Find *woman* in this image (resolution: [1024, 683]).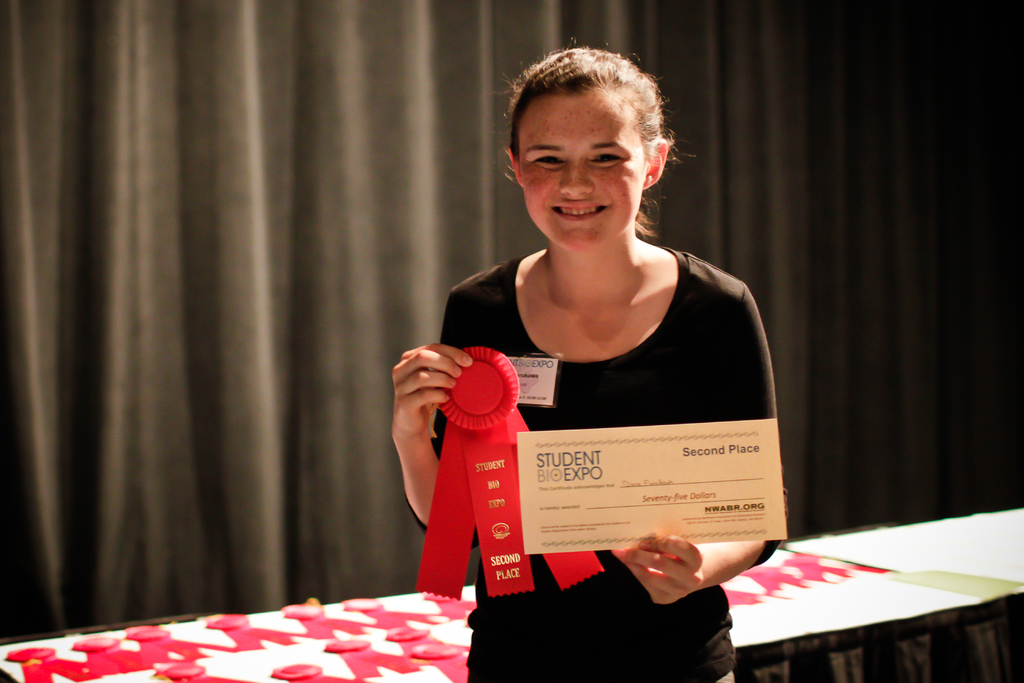
region(392, 81, 806, 619).
